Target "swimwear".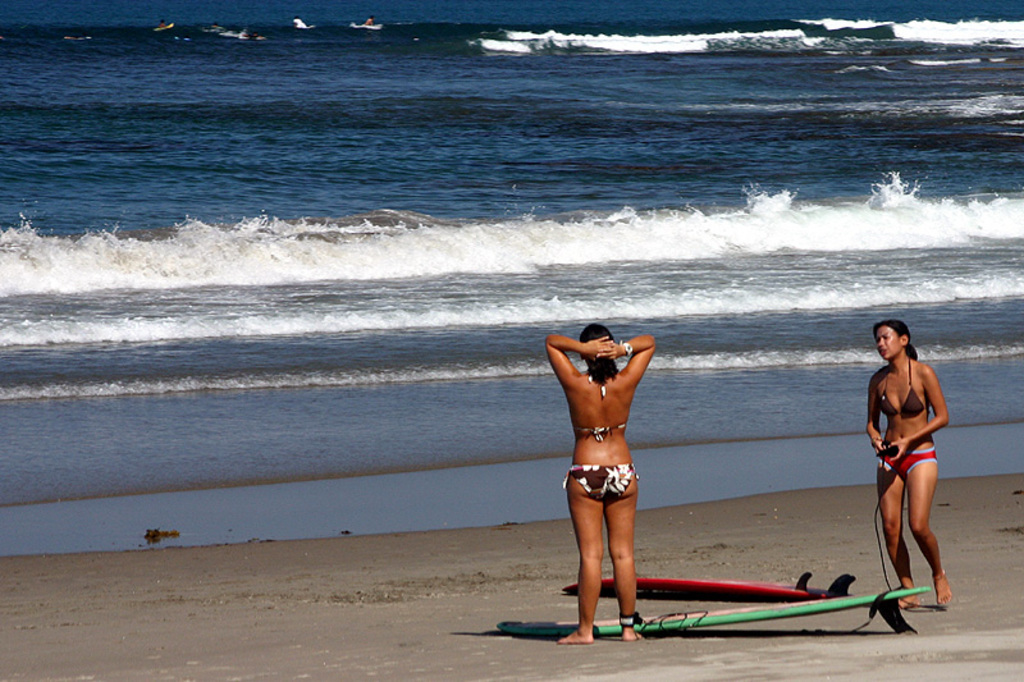
Target region: (879,353,928,424).
